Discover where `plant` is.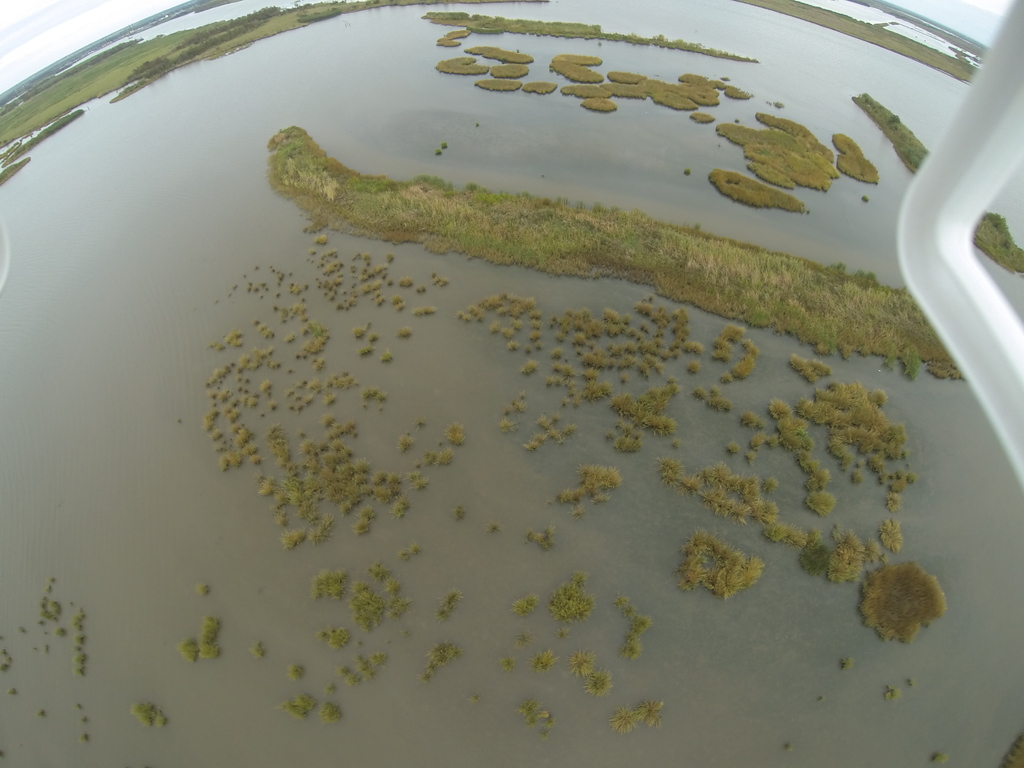
Discovered at x1=881 y1=461 x2=916 y2=511.
